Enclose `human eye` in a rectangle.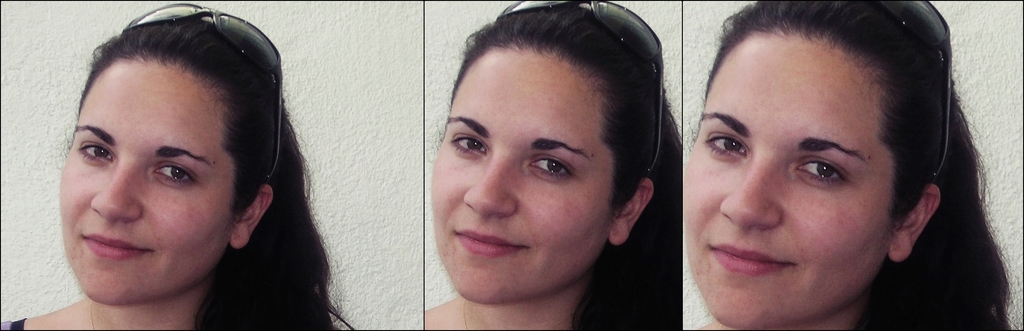
bbox=(79, 143, 113, 165).
